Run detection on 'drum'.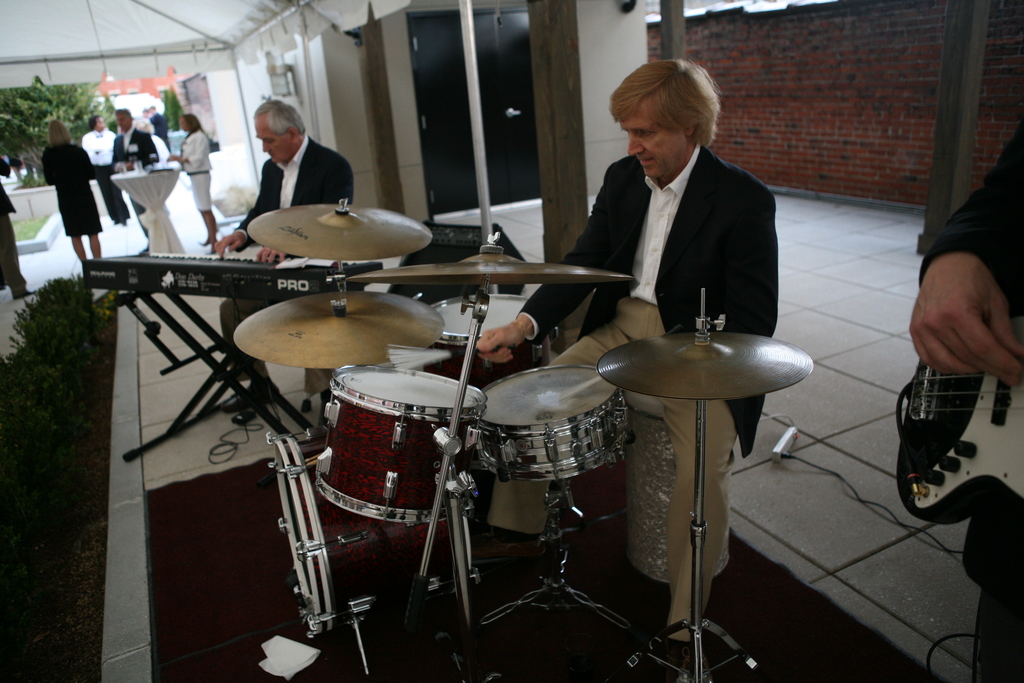
Result: 478/364/633/483.
